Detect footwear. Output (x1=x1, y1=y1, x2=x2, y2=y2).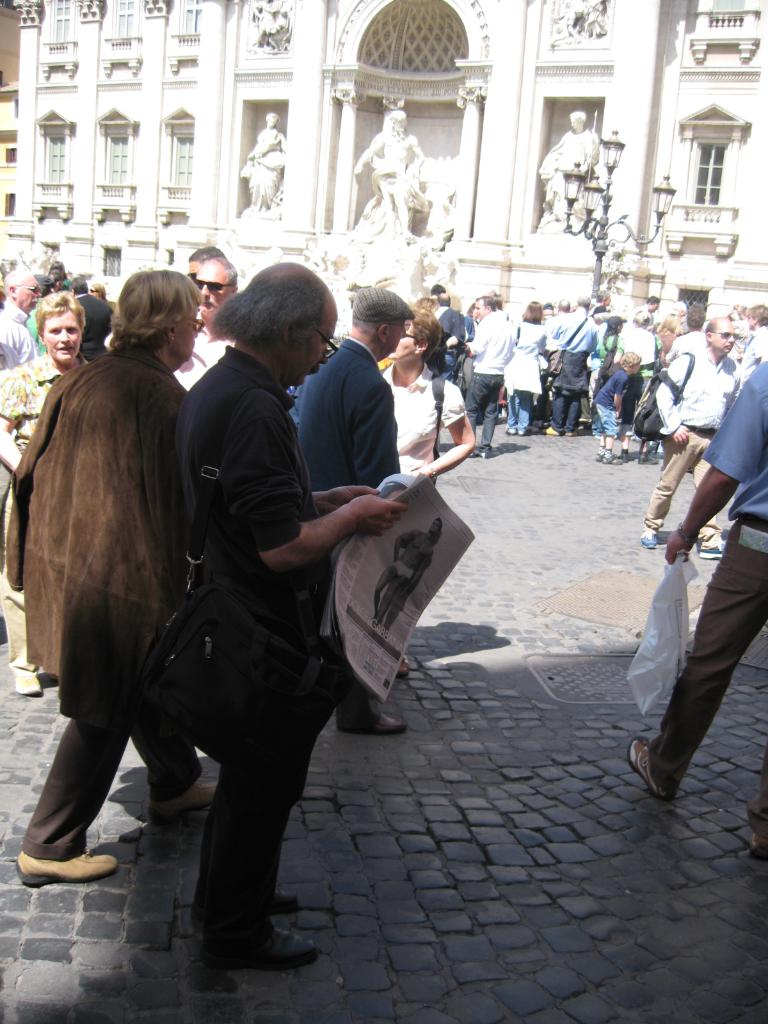
(x1=621, y1=450, x2=637, y2=462).
